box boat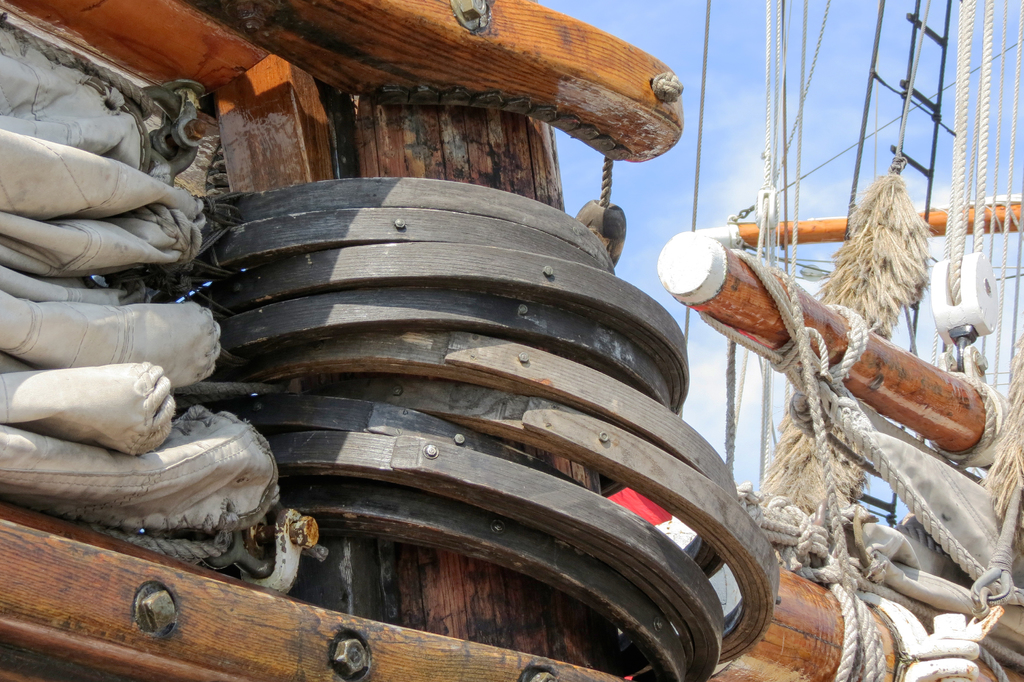
box=[0, 0, 1023, 681]
